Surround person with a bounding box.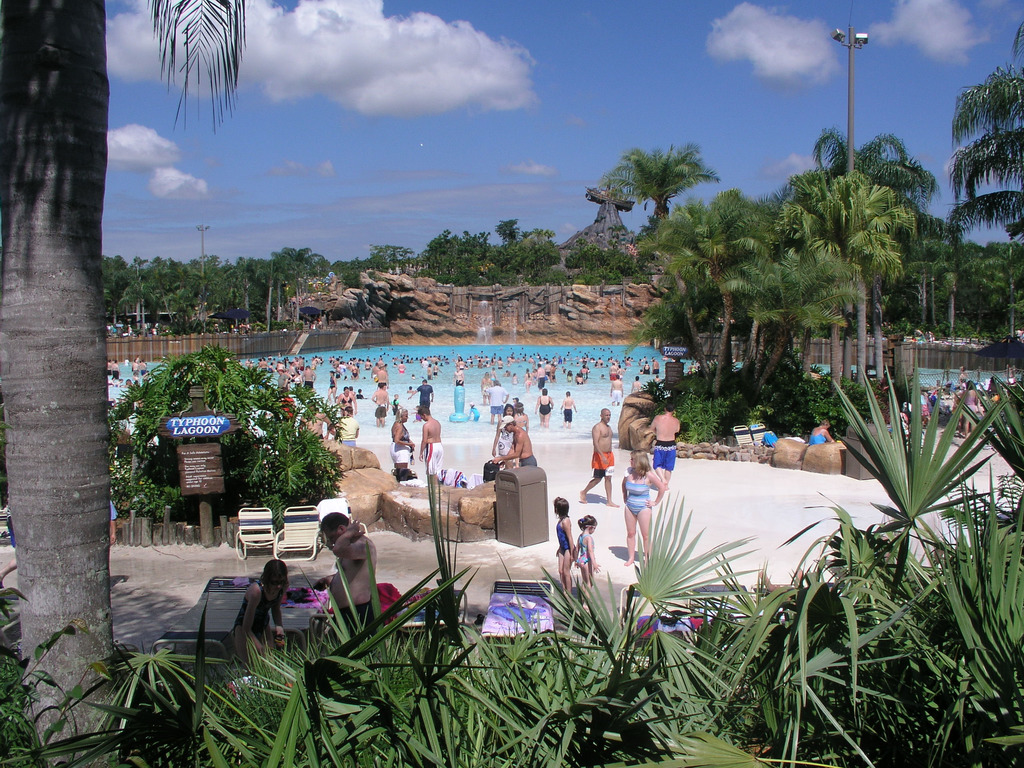
locate(397, 360, 406, 373).
